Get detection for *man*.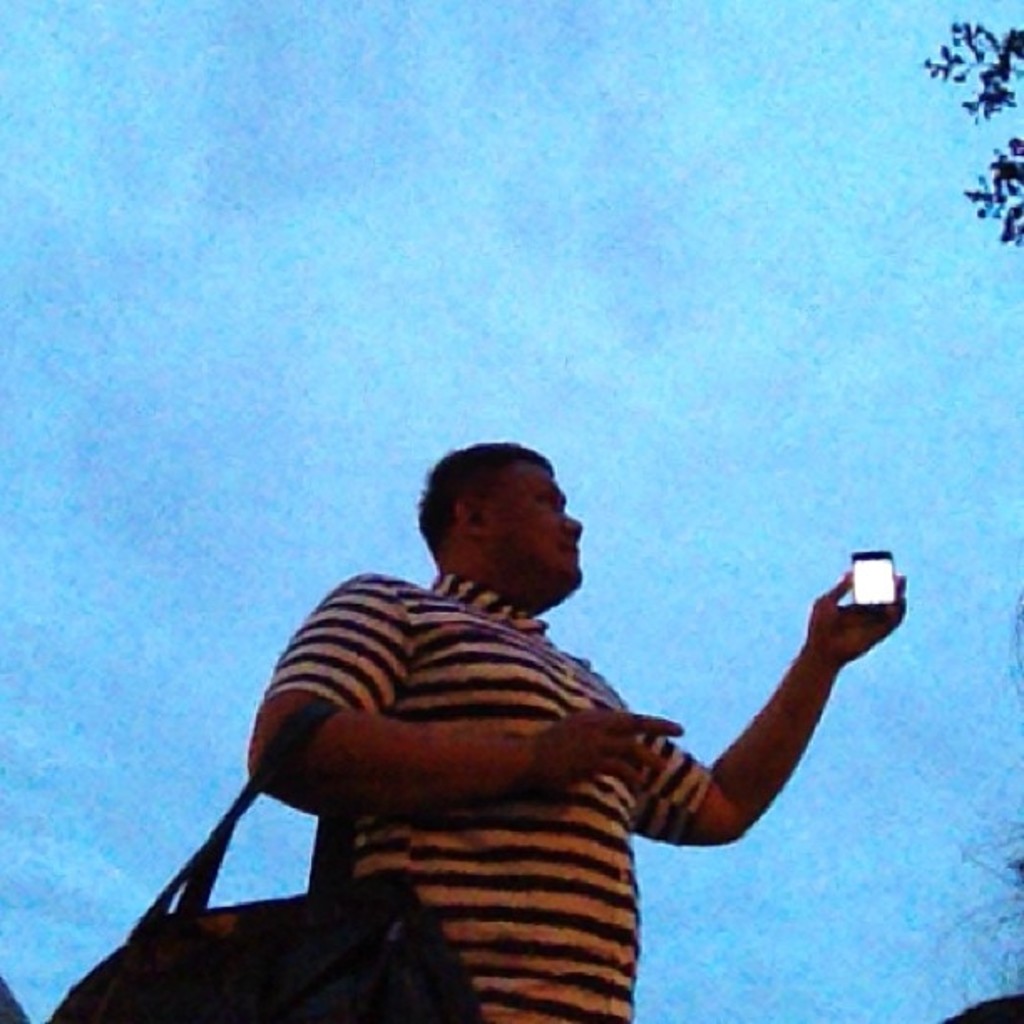
Detection: l=137, t=445, r=909, b=1004.
